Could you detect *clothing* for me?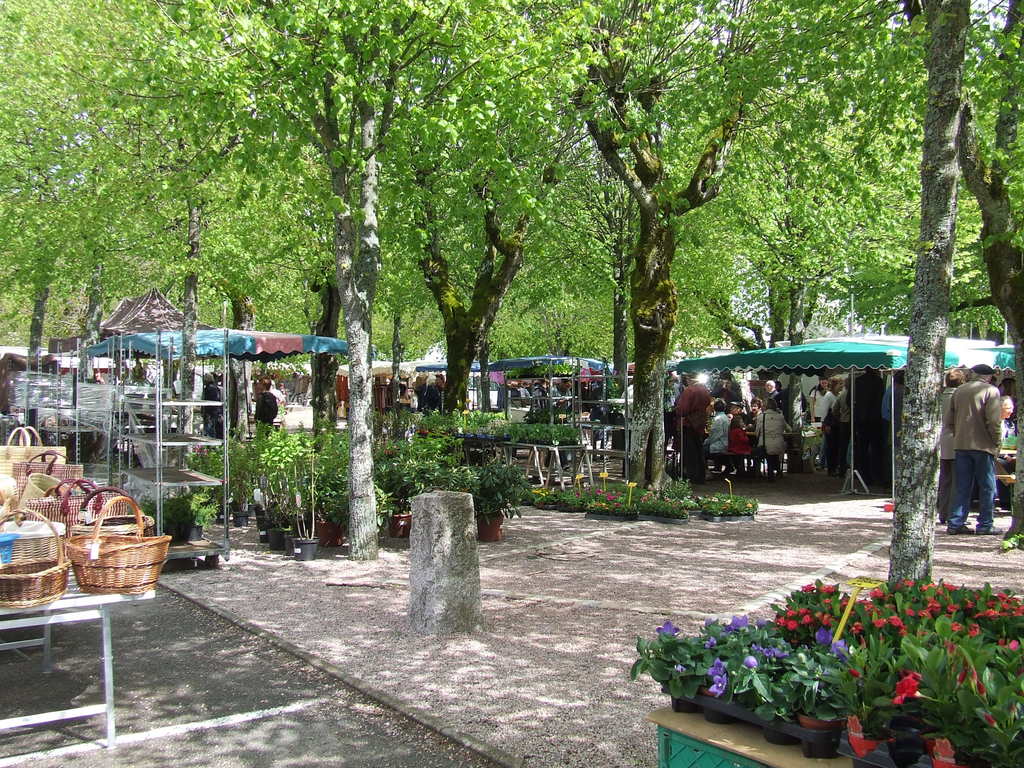
Detection result: (left=944, top=376, right=1001, bottom=534).
